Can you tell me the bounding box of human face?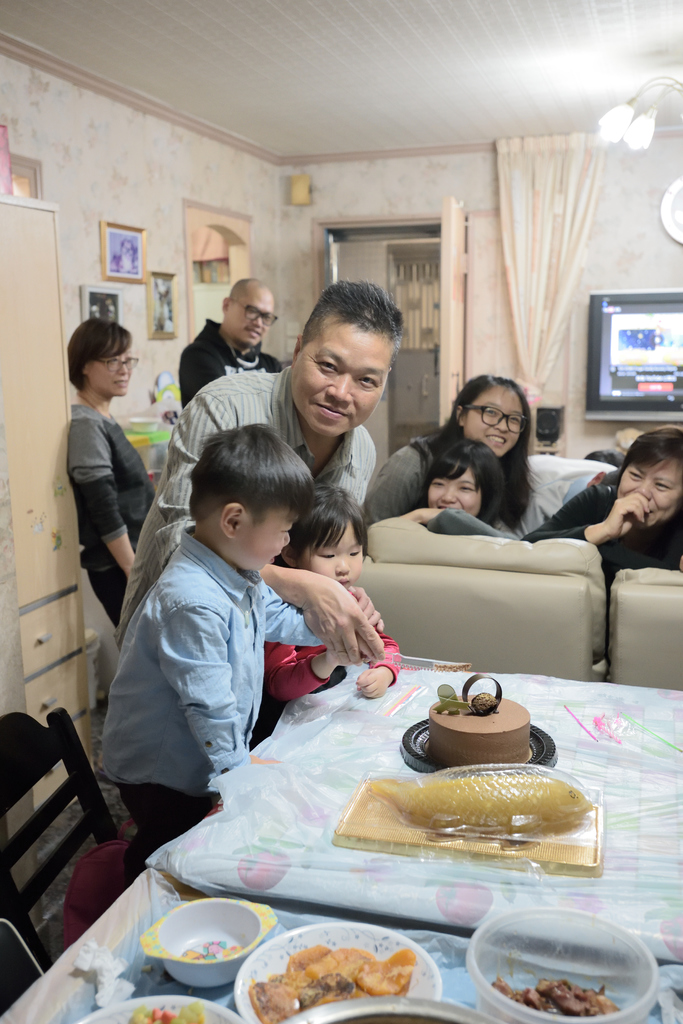
l=432, t=473, r=481, b=515.
